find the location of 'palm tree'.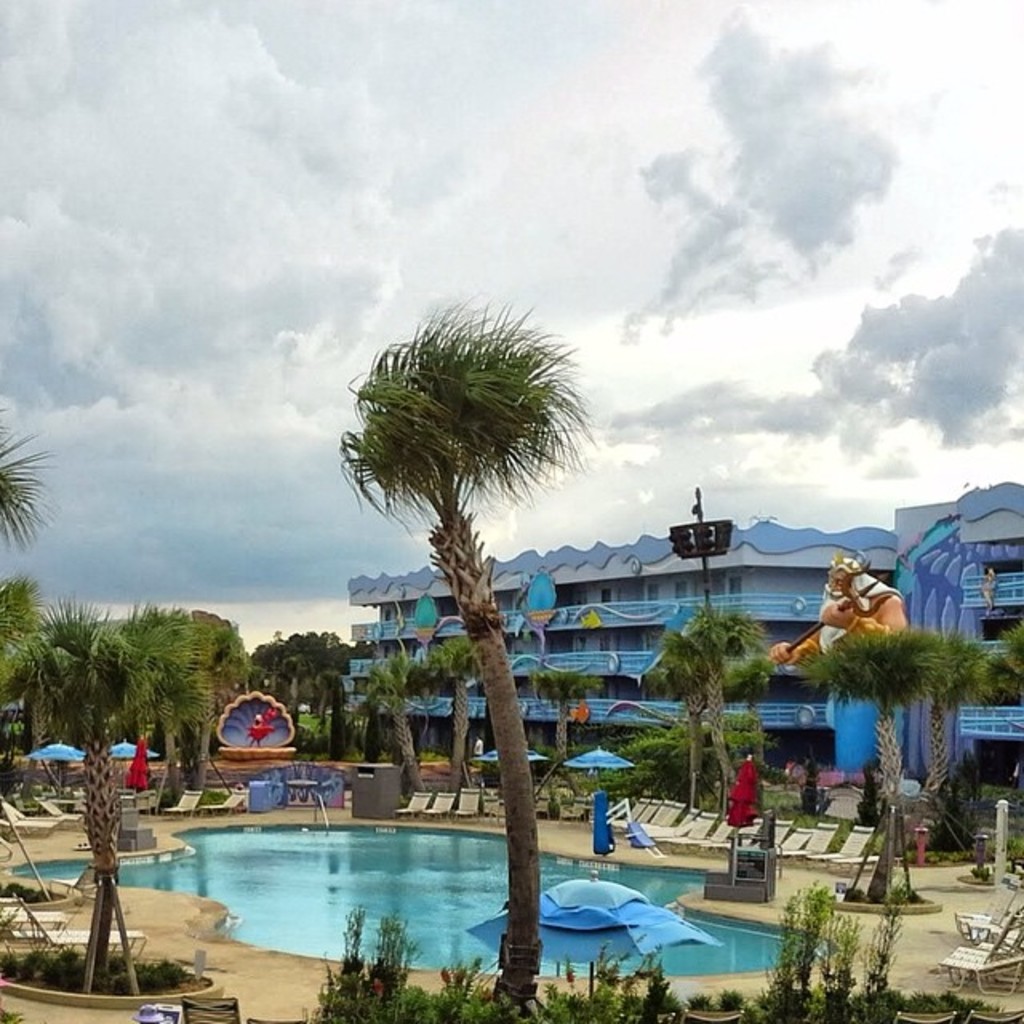
Location: box=[115, 595, 251, 758].
